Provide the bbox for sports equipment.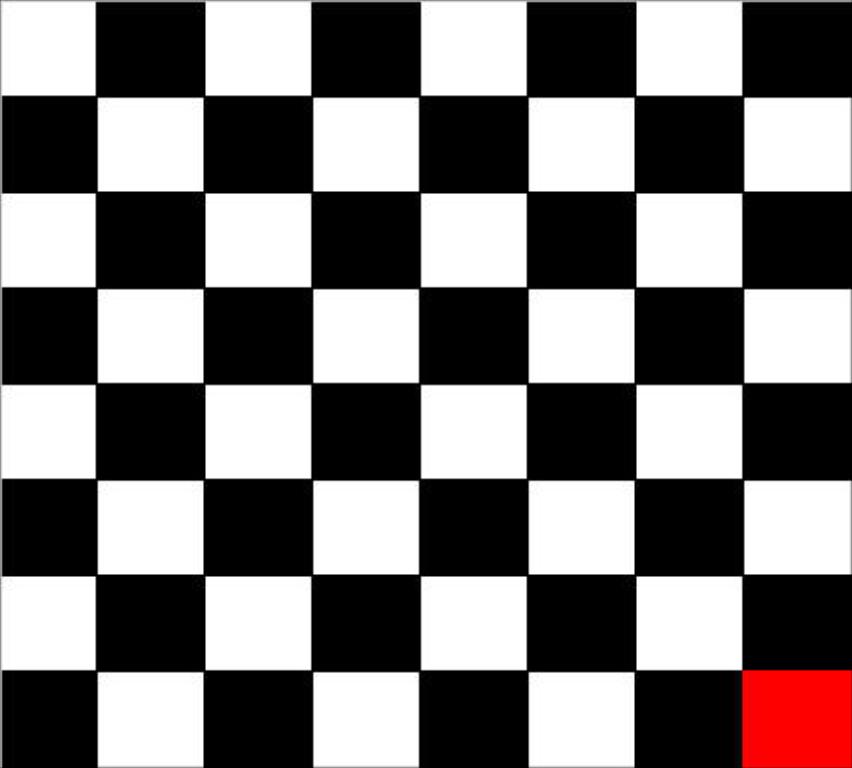
BBox(0, 0, 850, 766).
